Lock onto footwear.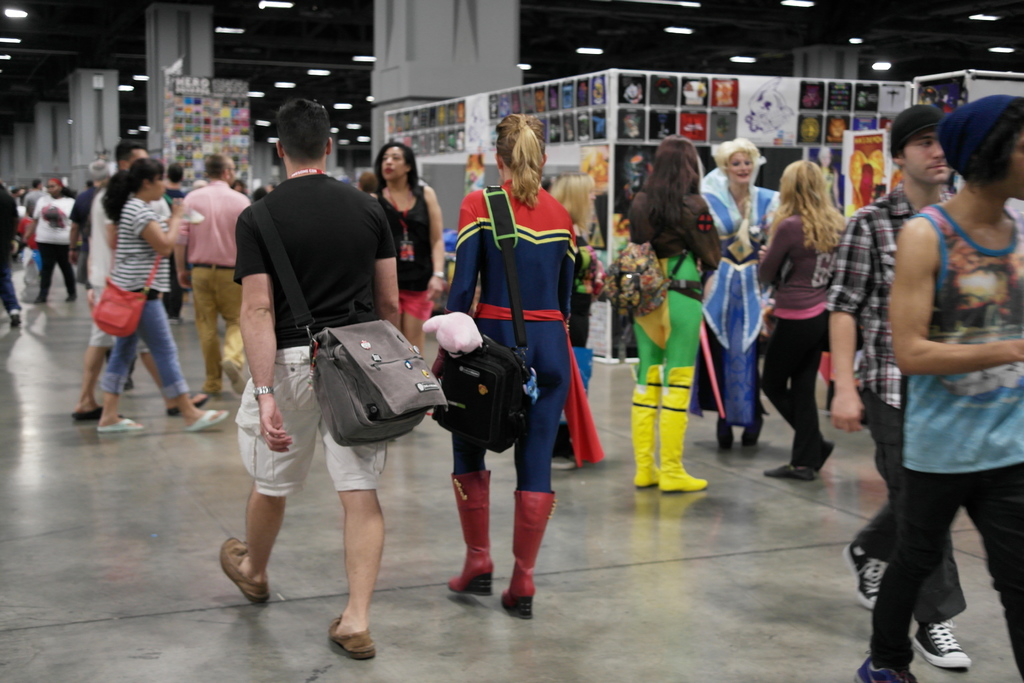
Locked: [x1=838, y1=540, x2=892, y2=607].
